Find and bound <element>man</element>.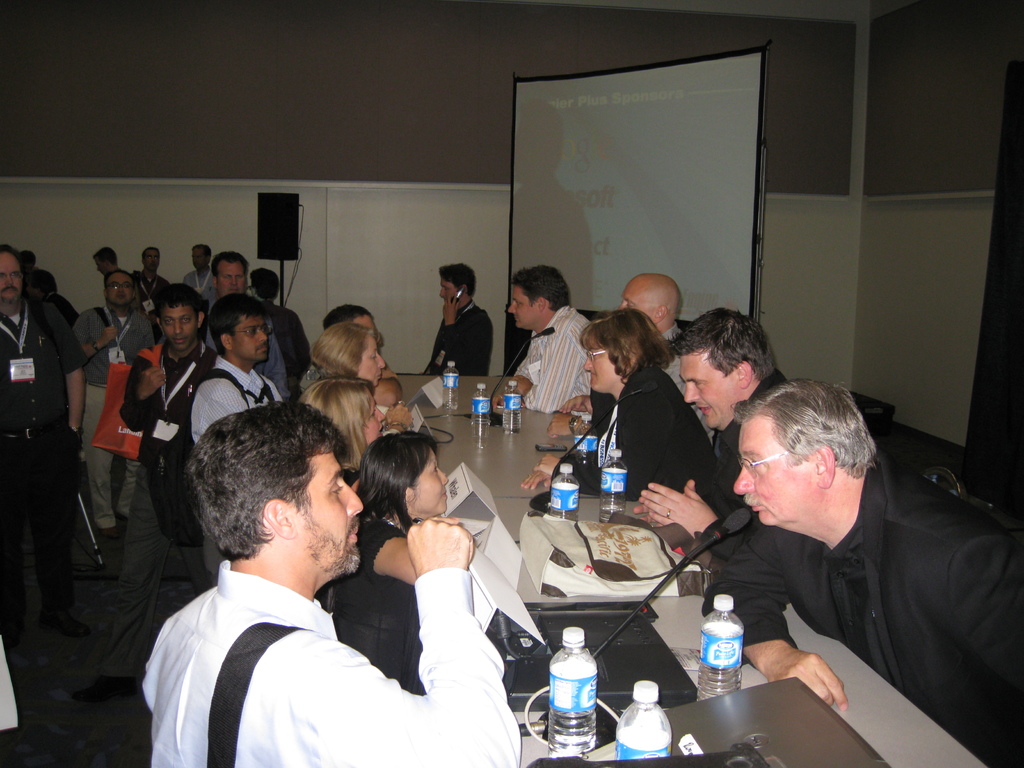
Bound: rect(198, 251, 282, 387).
